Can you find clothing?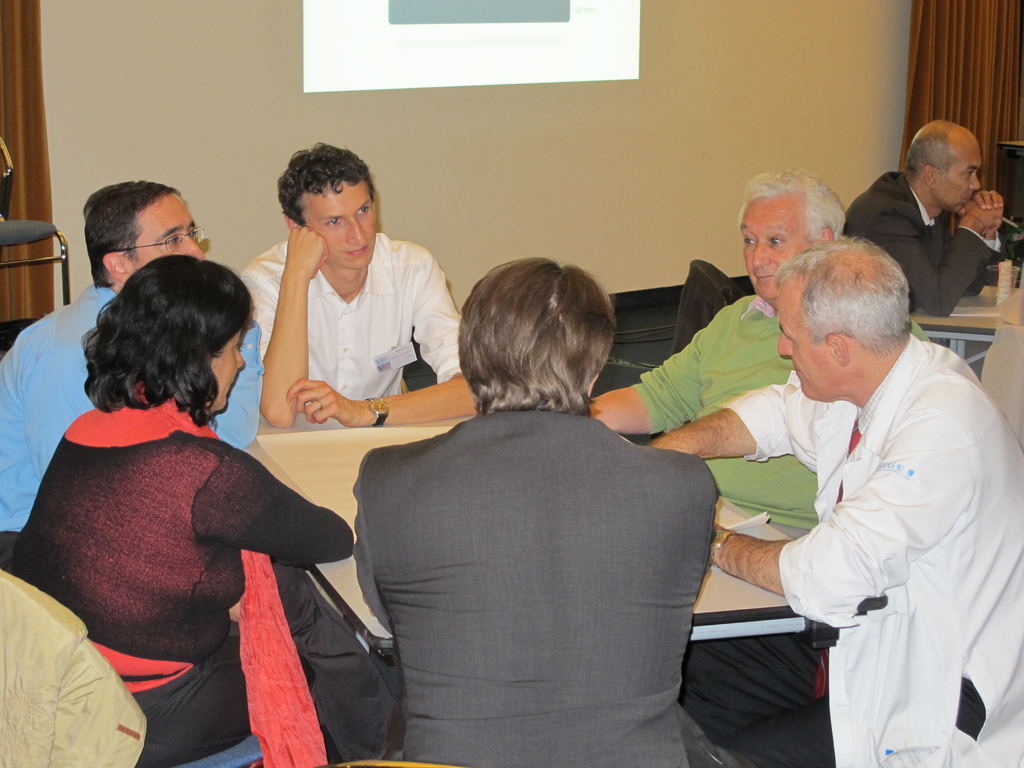
Yes, bounding box: [left=0, top=271, right=253, bottom=558].
